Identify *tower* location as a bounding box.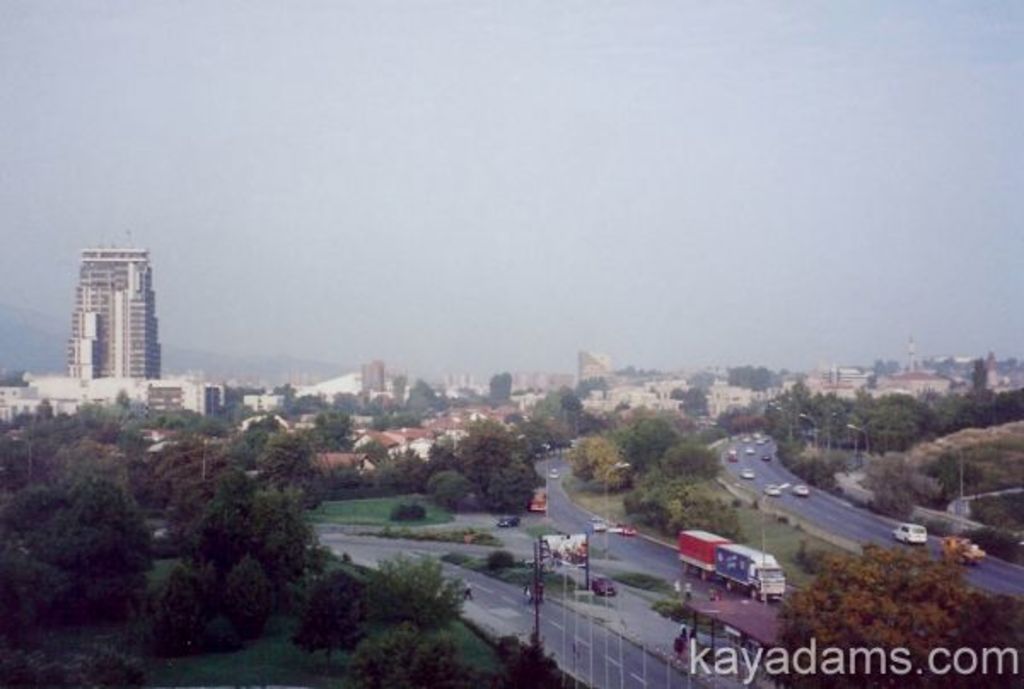
detection(575, 346, 608, 391).
